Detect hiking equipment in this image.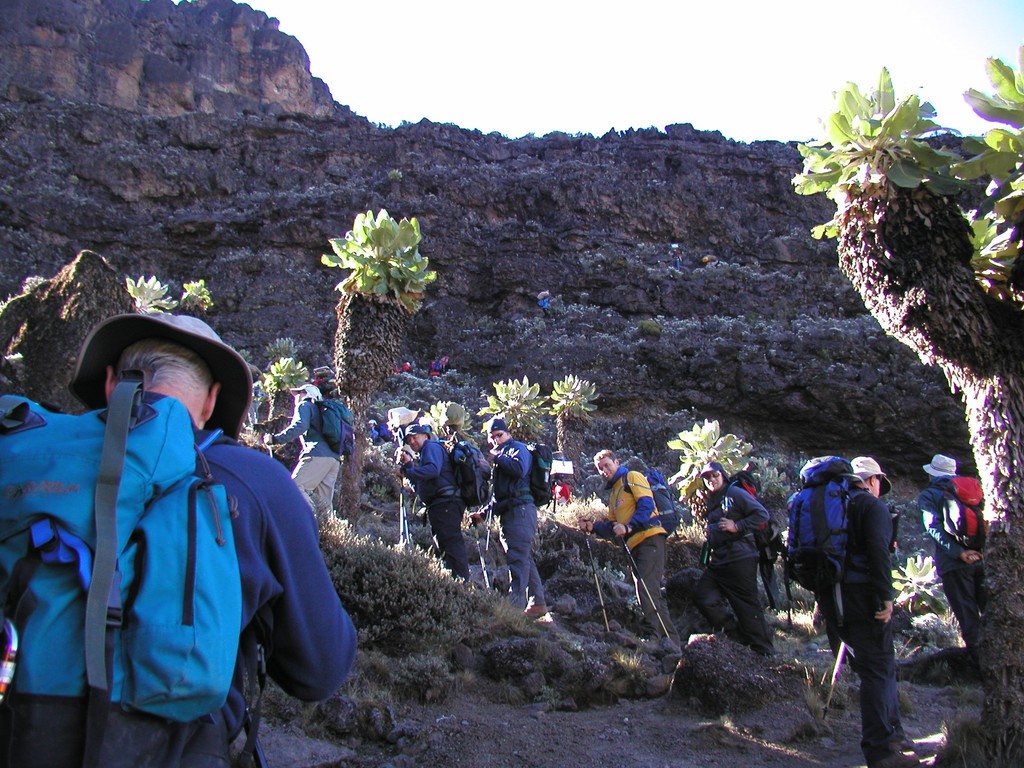
Detection: <bbox>779, 447, 867, 589</bbox>.
